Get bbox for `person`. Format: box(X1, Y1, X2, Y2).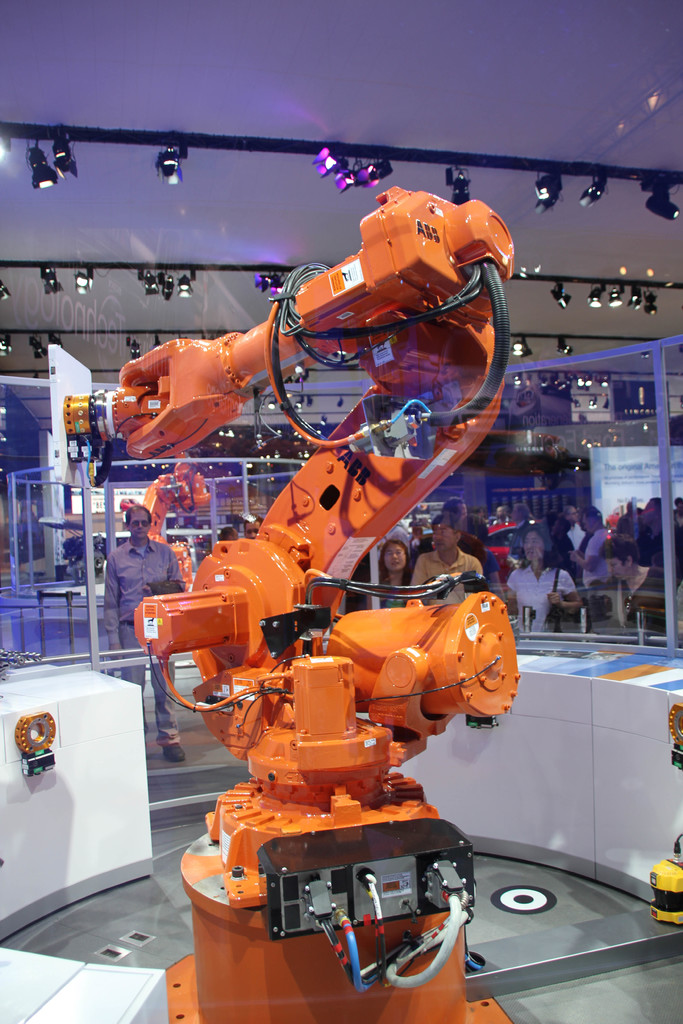
box(510, 526, 584, 633).
